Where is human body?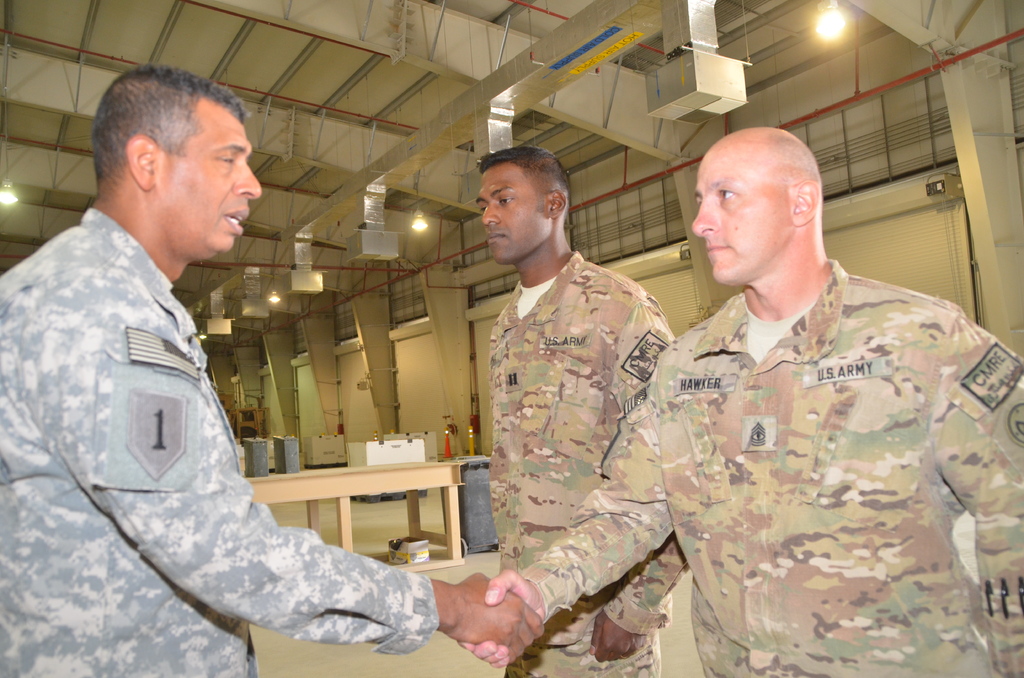
x1=620 y1=135 x2=1002 y2=677.
